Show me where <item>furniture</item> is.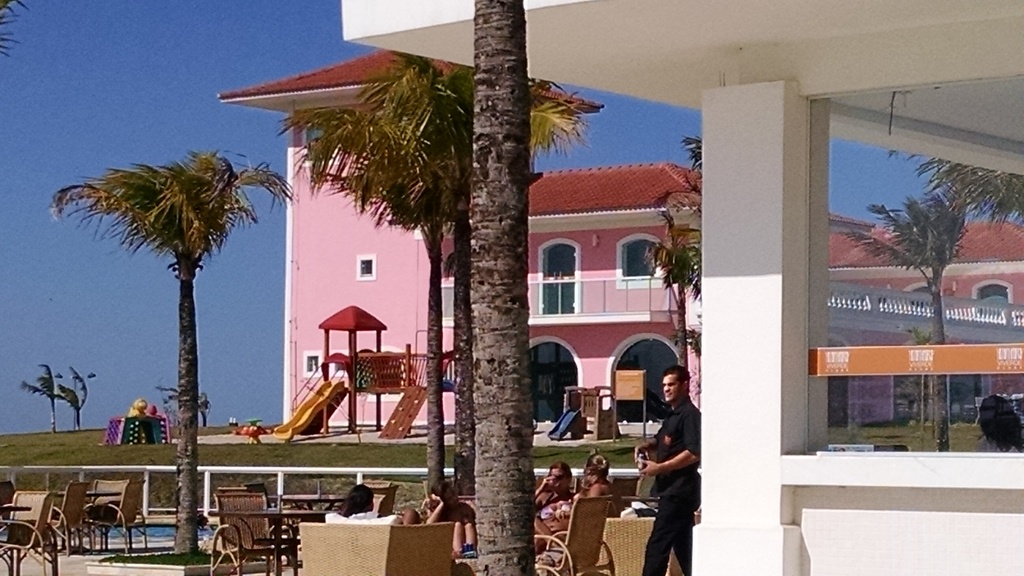
<item>furniture</item> is at {"x1": 532, "y1": 495, "x2": 616, "y2": 575}.
